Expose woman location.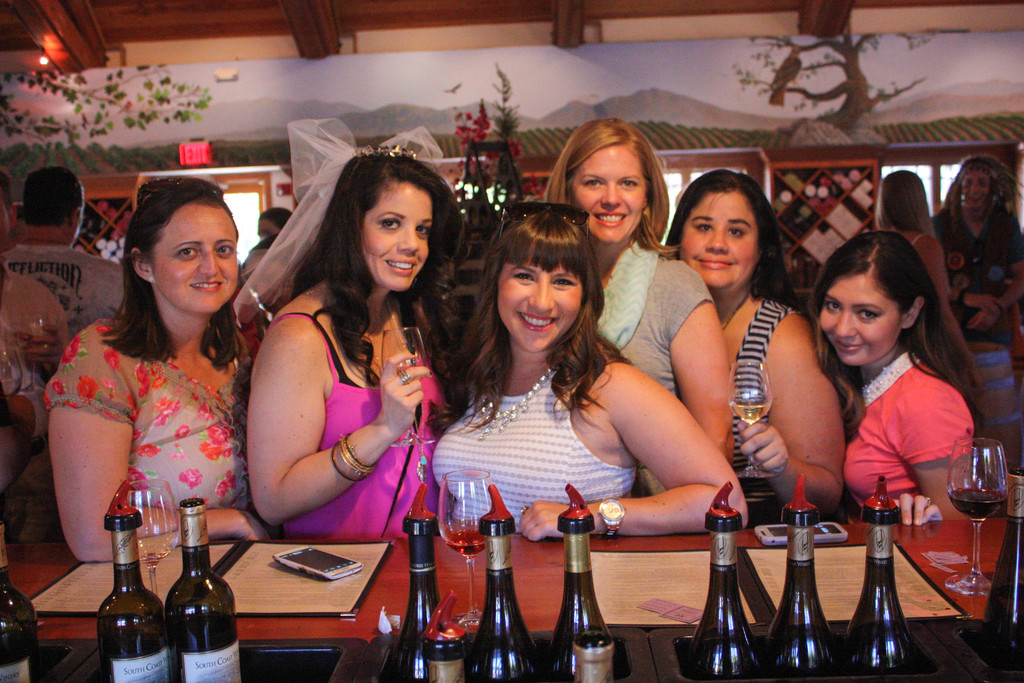
Exposed at x1=810 y1=231 x2=991 y2=525.
